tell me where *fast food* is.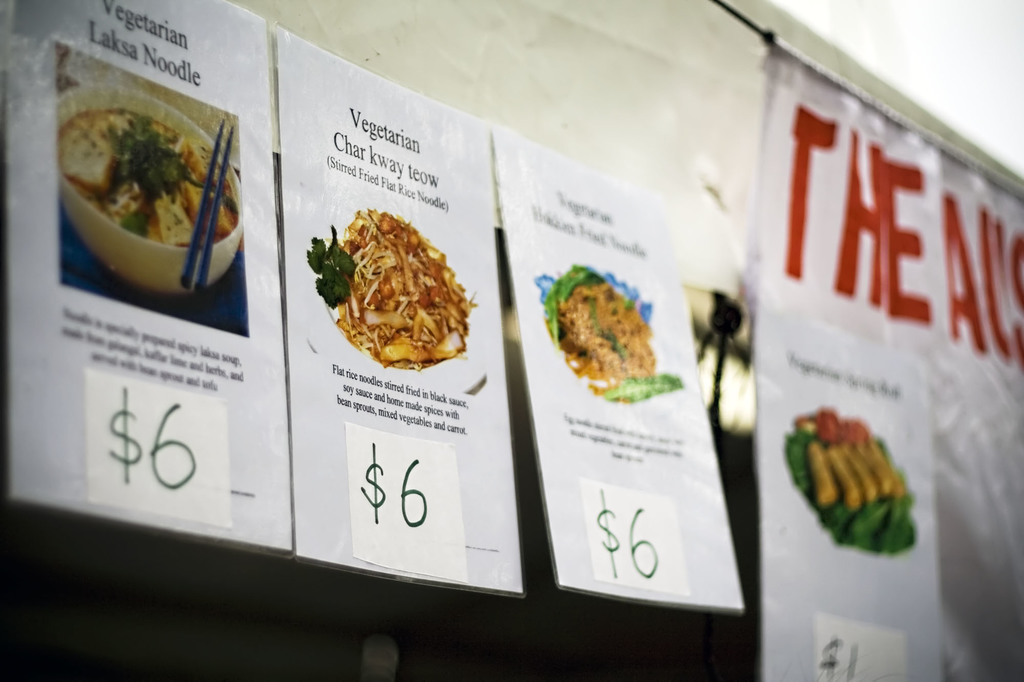
*fast food* is at box(48, 102, 248, 243).
